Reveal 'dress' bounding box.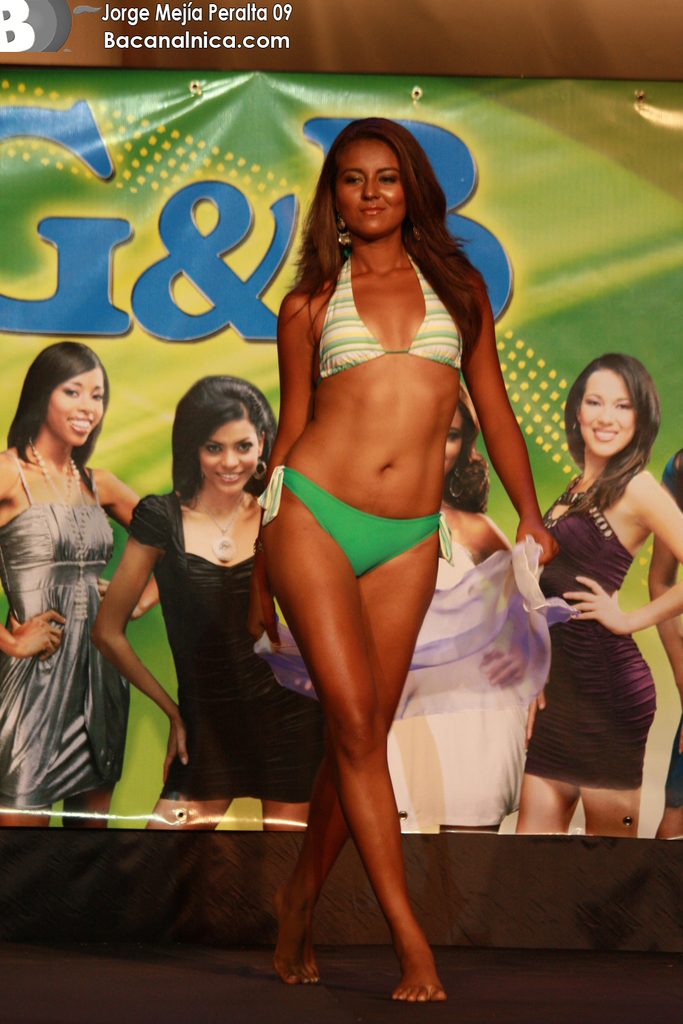
Revealed: {"x1": 0, "y1": 449, "x2": 137, "y2": 817}.
